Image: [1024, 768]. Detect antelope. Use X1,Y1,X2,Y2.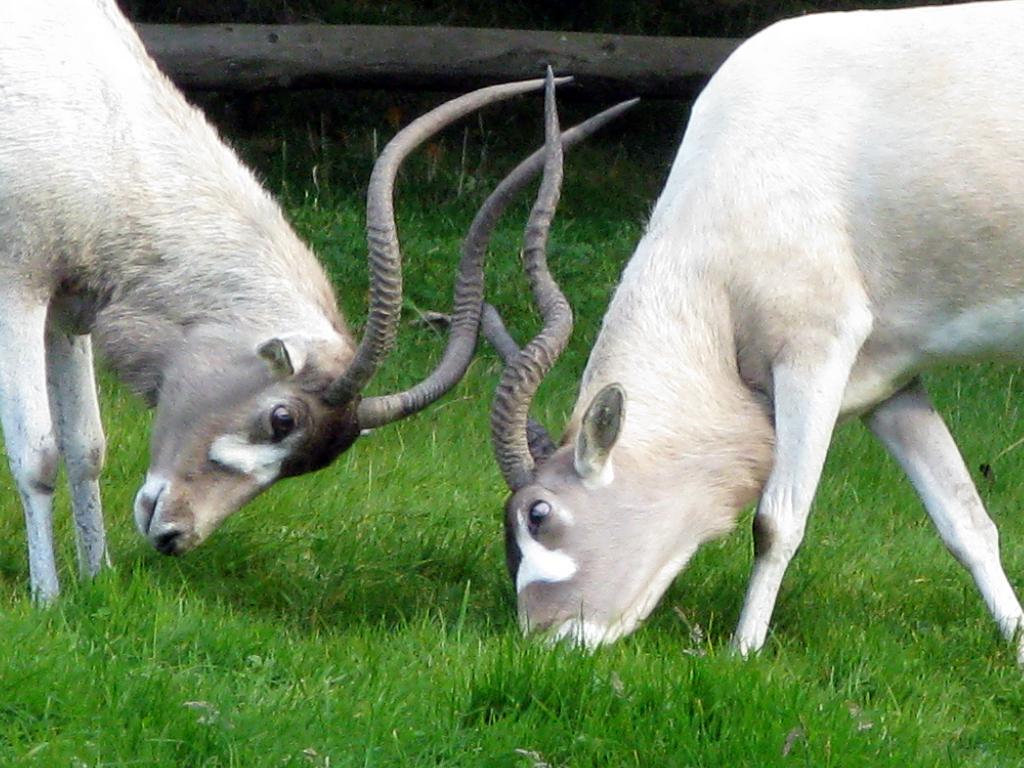
0,0,640,609.
